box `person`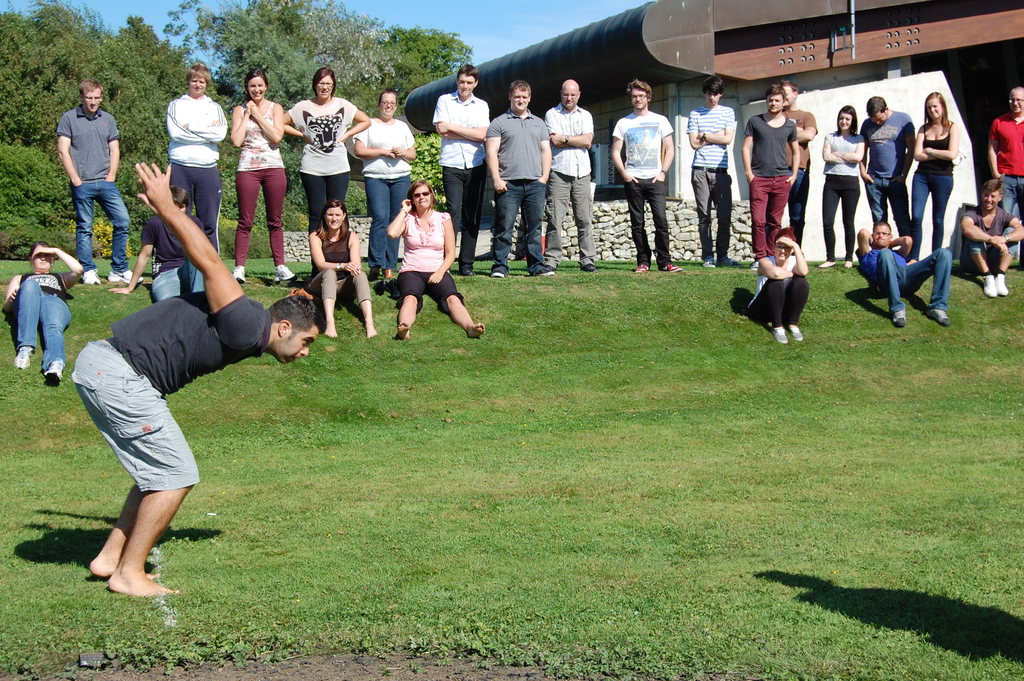
{"left": 351, "top": 86, "right": 422, "bottom": 281}
